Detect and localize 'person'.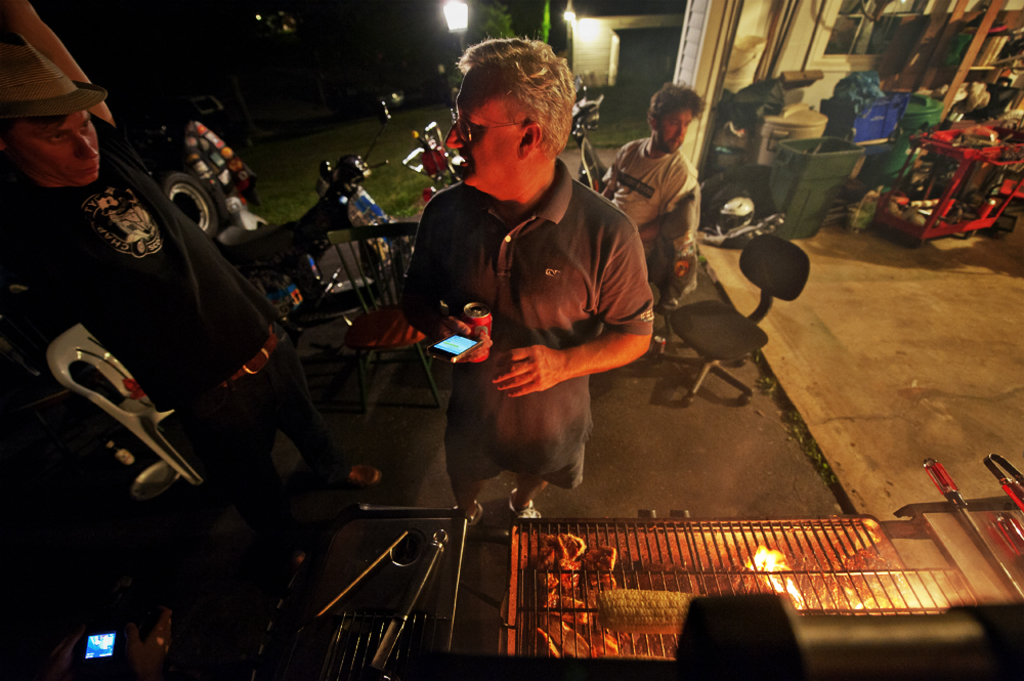
Localized at 595,79,712,302.
